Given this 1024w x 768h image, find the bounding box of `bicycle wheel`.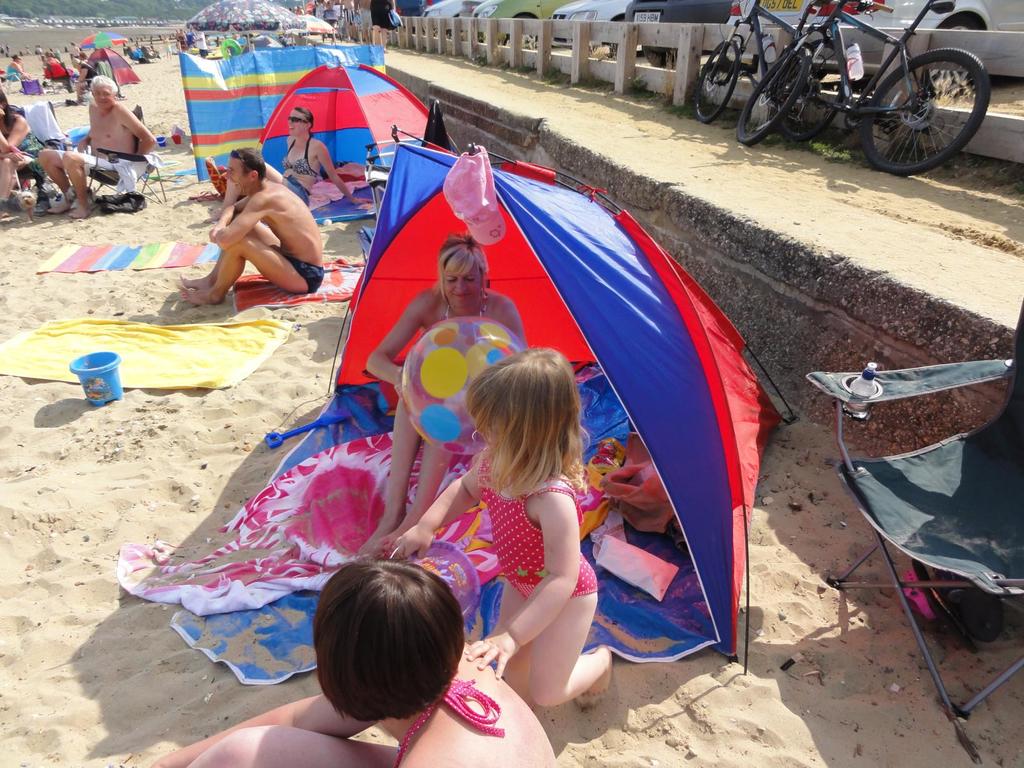
x1=738 y1=47 x2=808 y2=146.
